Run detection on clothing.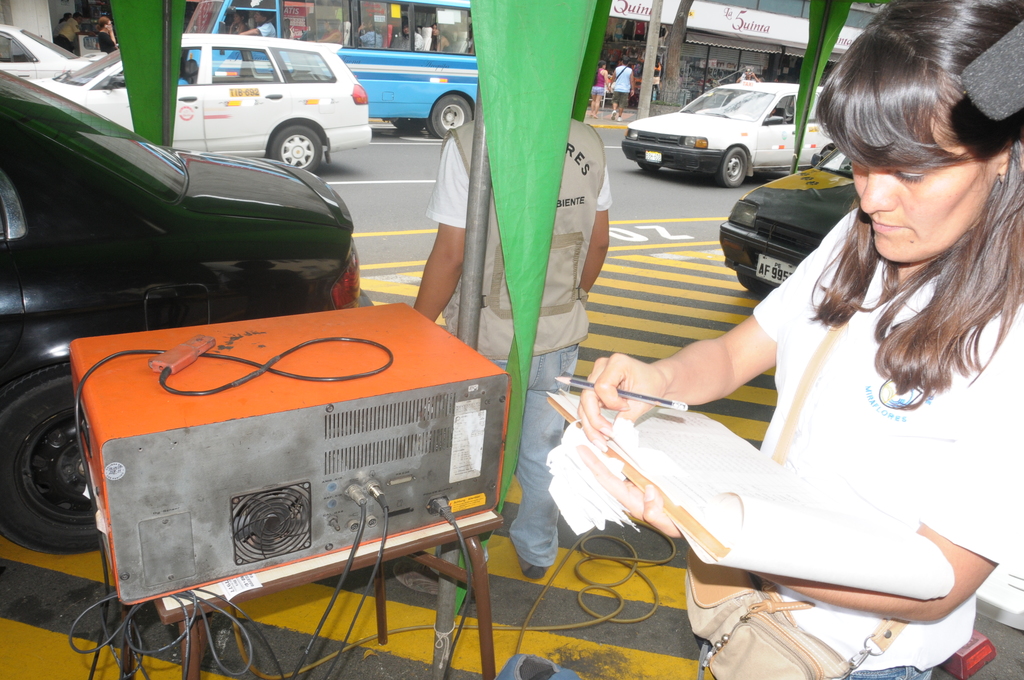
Result: <region>622, 19, 632, 39</region>.
